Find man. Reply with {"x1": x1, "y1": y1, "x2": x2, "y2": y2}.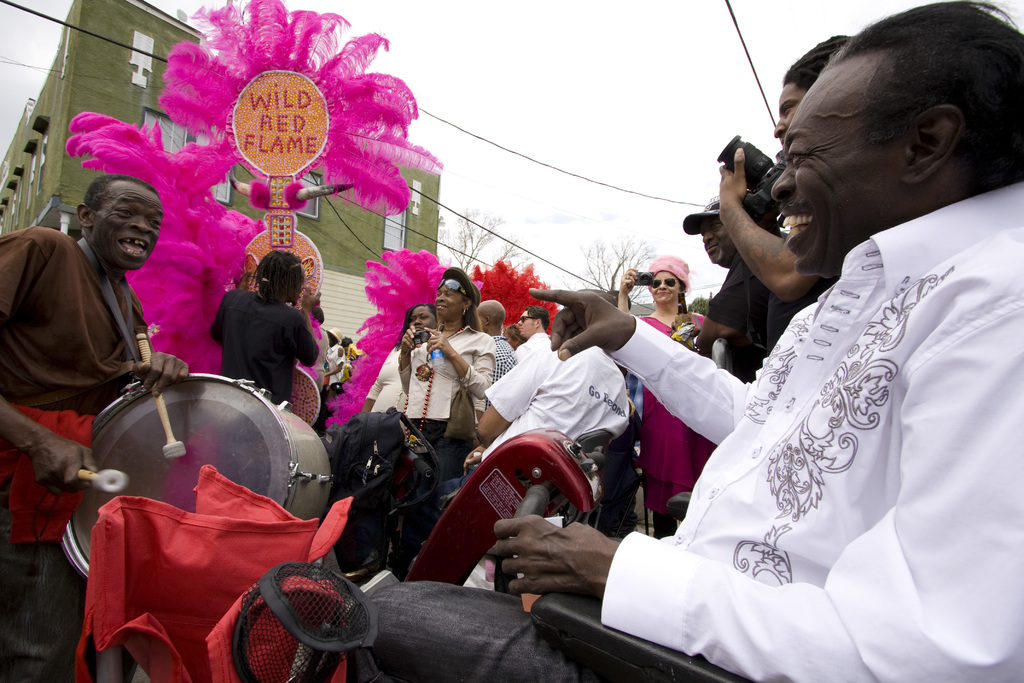
{"x1": 511, "y1": 307, "x2": 551, "y2": 346}.
